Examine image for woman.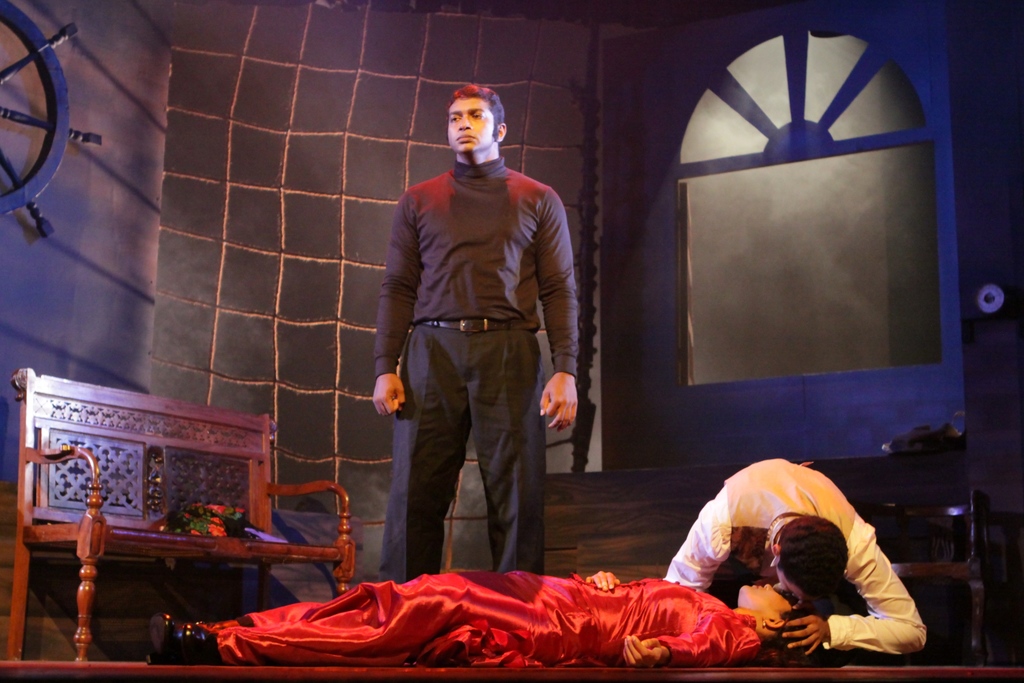
Examination result: {"x1": 154, "y1": 575, "x2": 844, "y2": 669}.
